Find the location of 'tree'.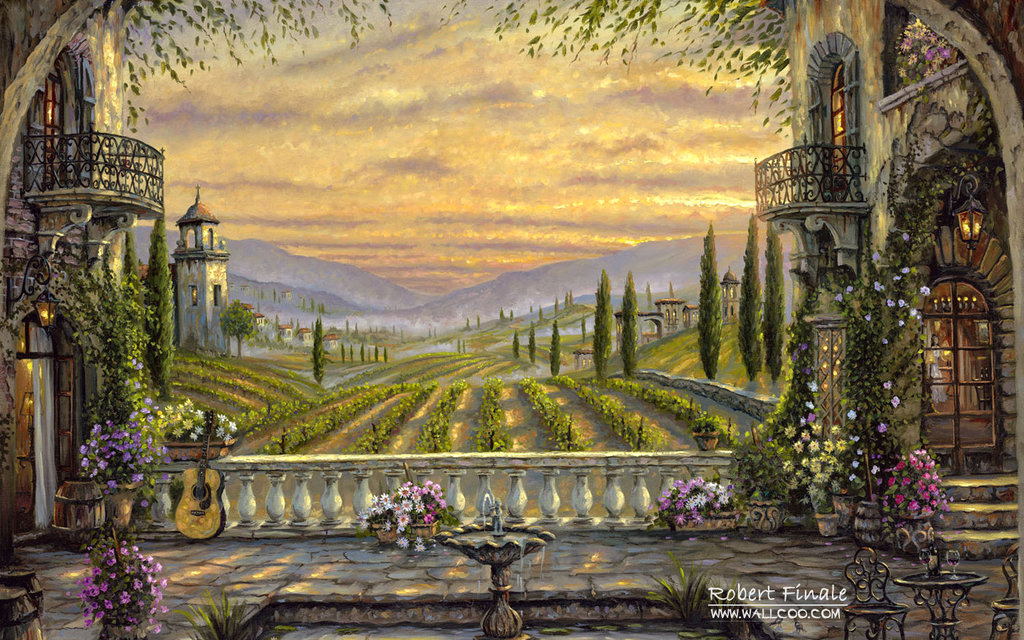
Location: locate(545, 321, 562, 376).
